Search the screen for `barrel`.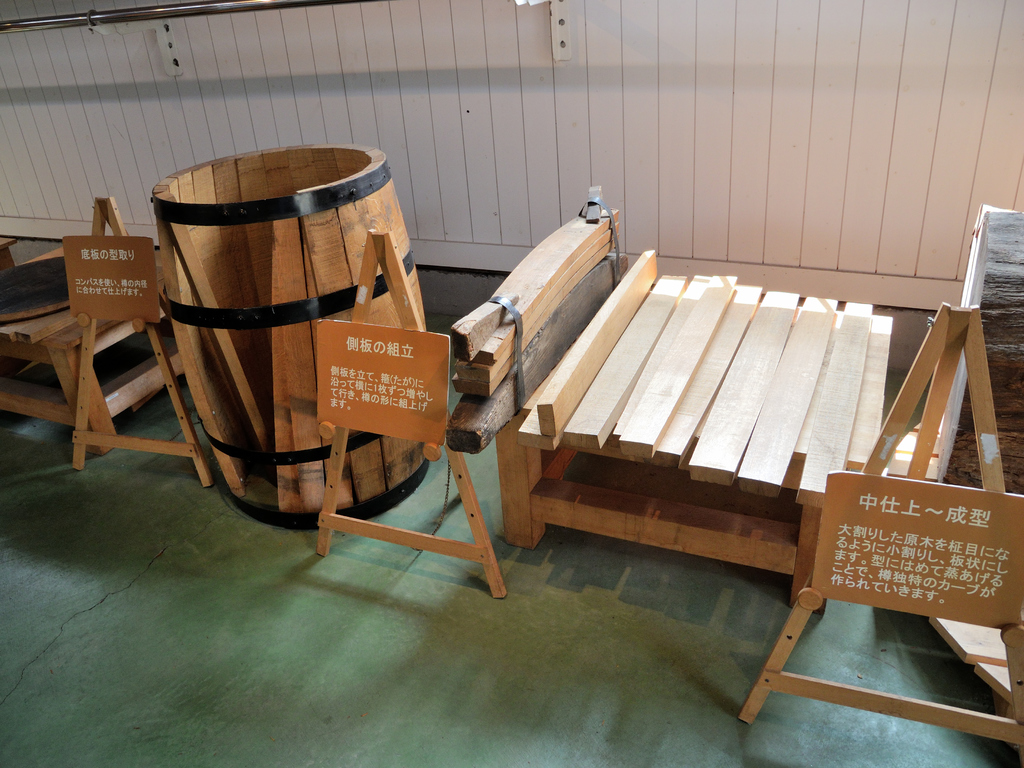
Found at 144, 139, 434, 528.
